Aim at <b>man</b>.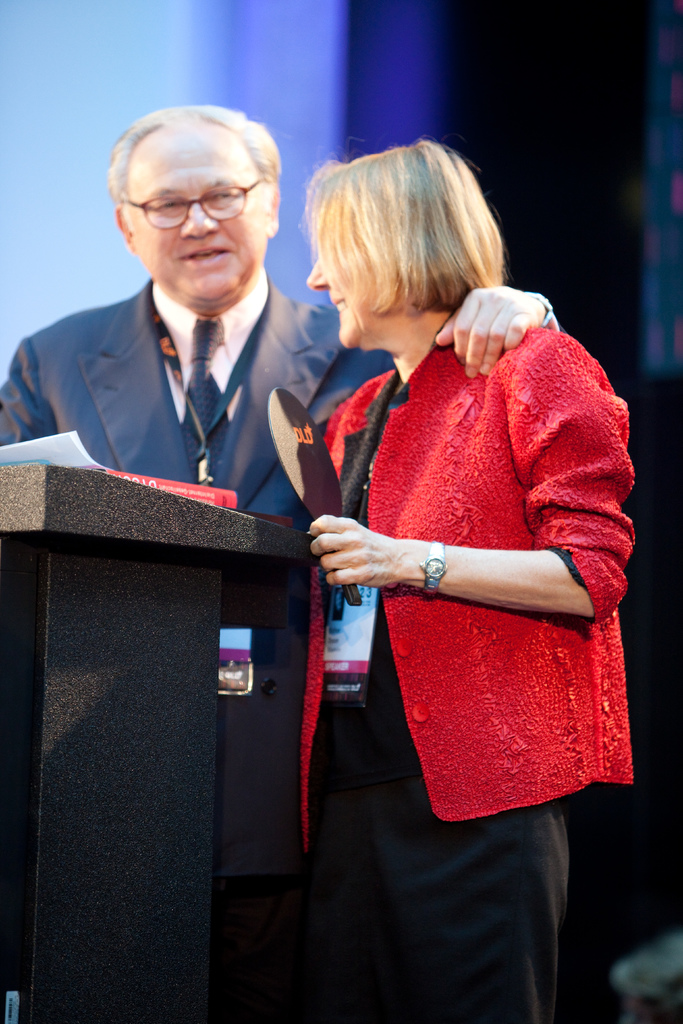
Aimed at x1=0 y1=100 x2=557 y2=518.
